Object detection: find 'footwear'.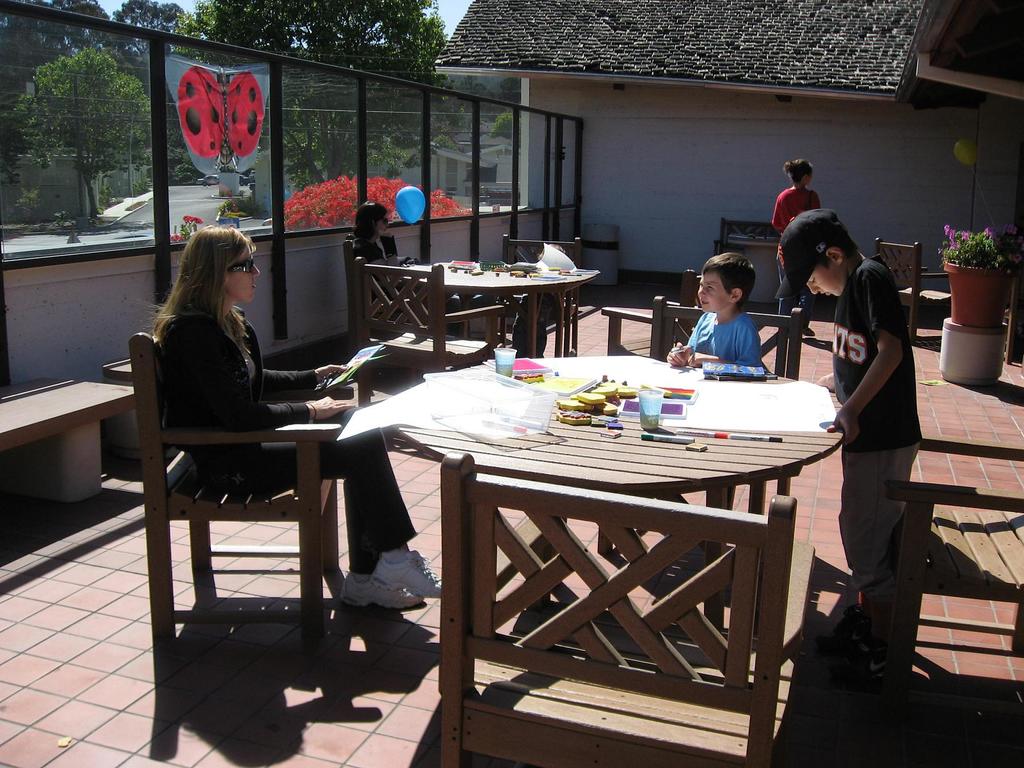
box(372, 543, 449, 604).
